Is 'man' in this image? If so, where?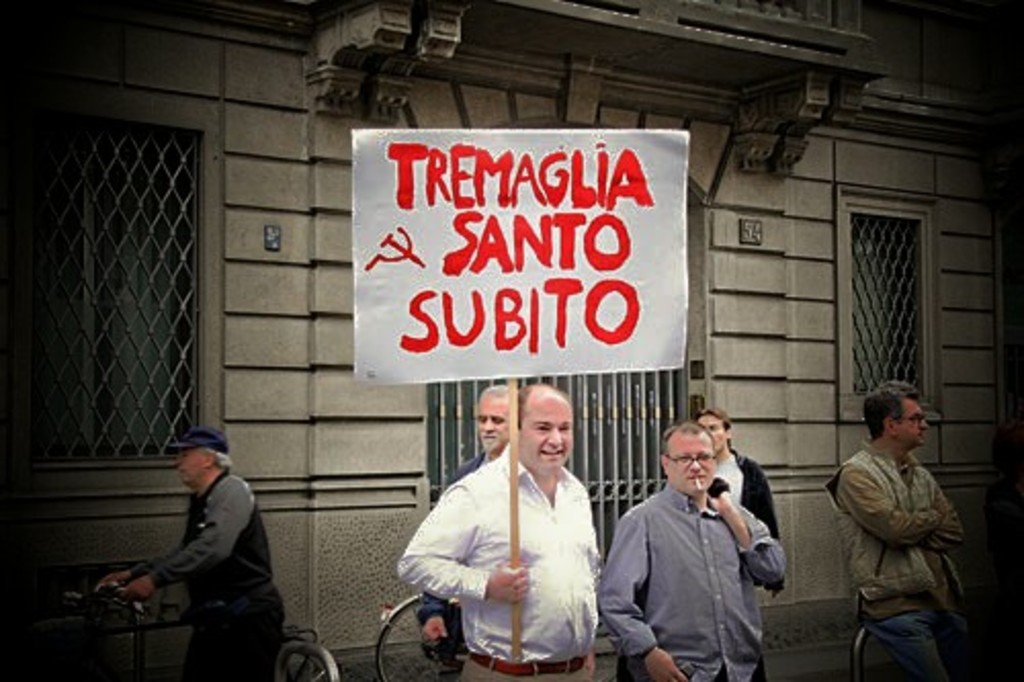
Yes, at left=594, top=420, right=784, bottom=680.
